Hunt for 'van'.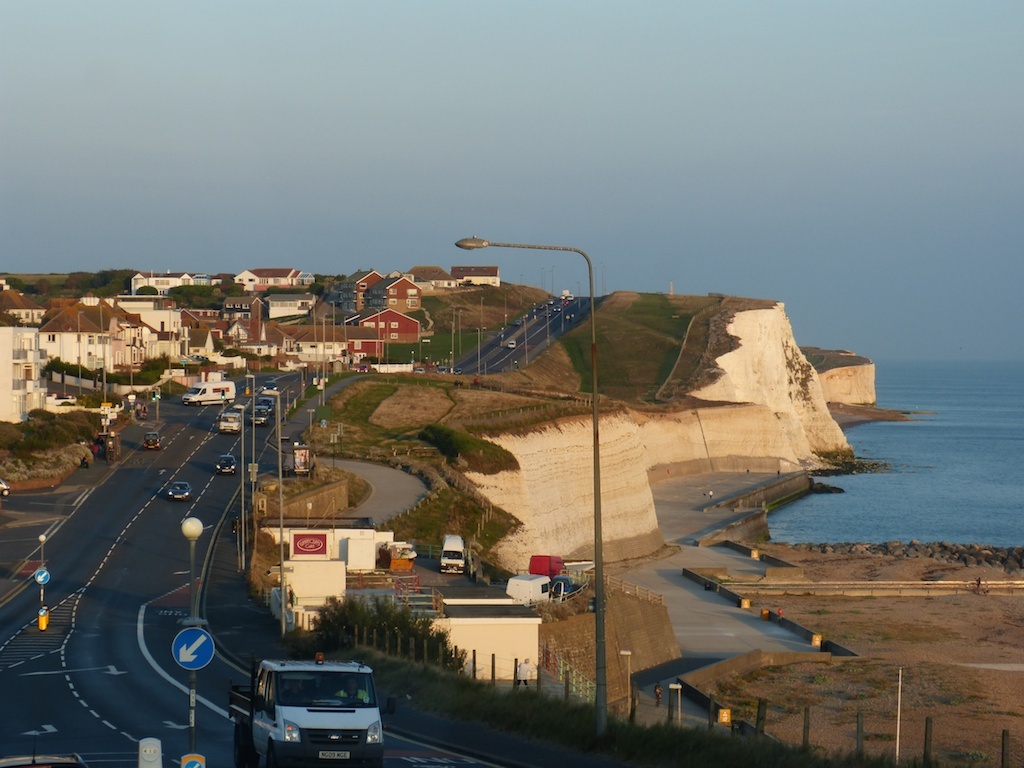
Hunted down at (226,652,399,767).
